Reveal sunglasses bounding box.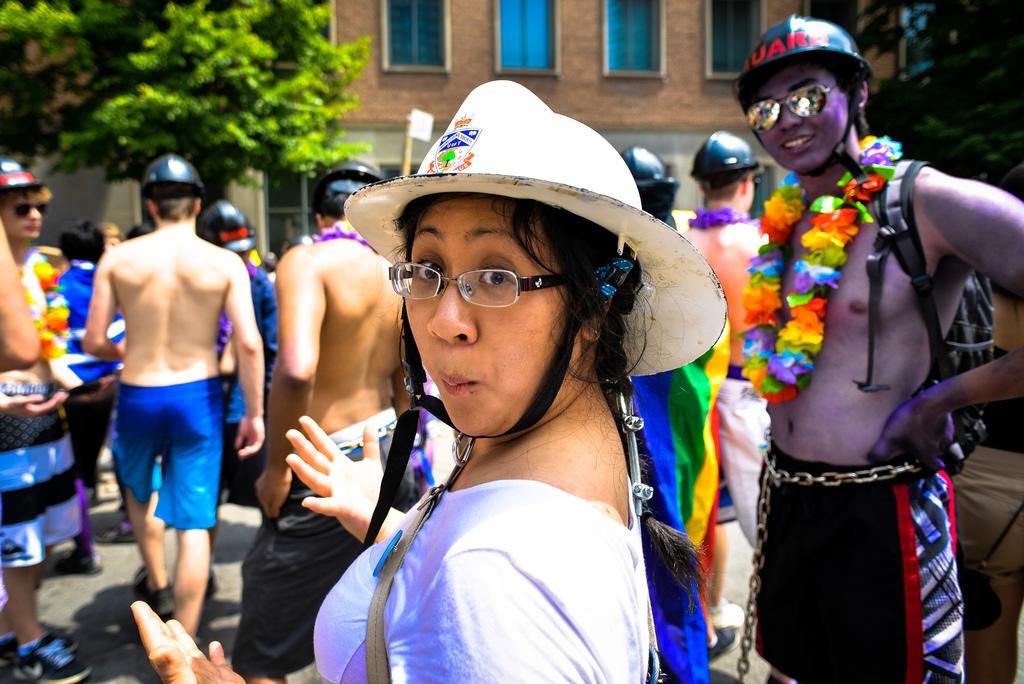
Revealed: (left=2, top=195, right=56, bottom=226).
